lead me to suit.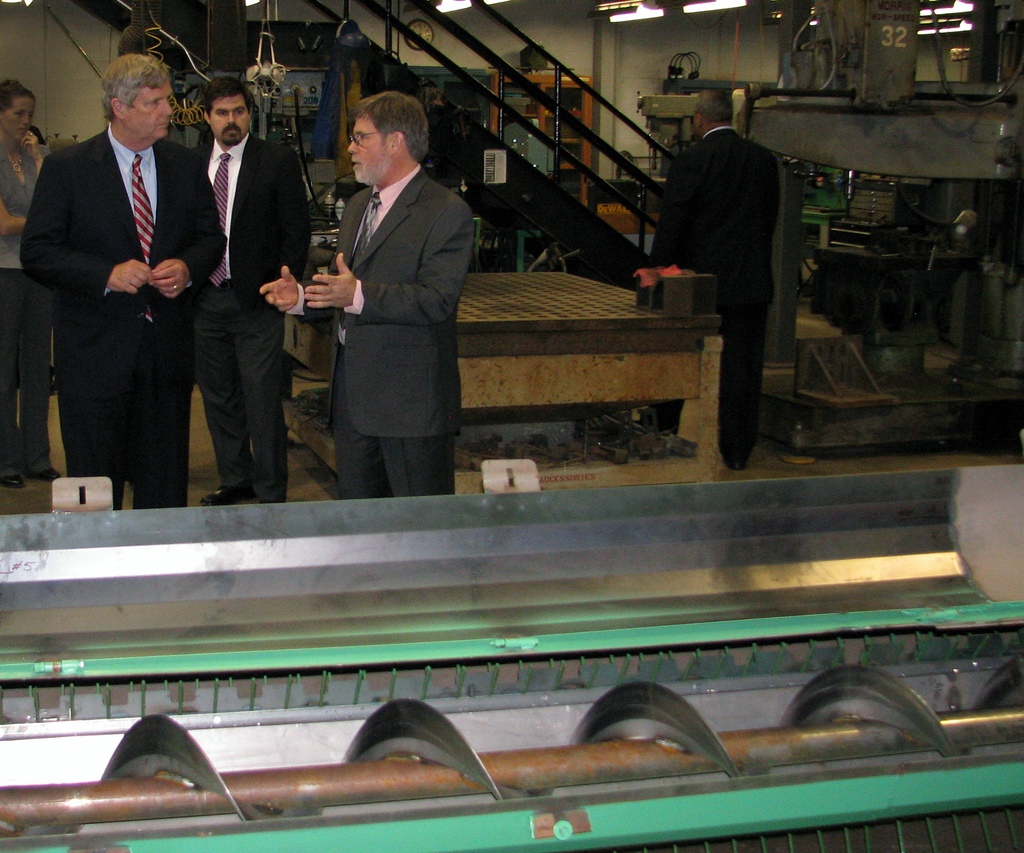
Lead to rect(650, 127, 780, 462).
